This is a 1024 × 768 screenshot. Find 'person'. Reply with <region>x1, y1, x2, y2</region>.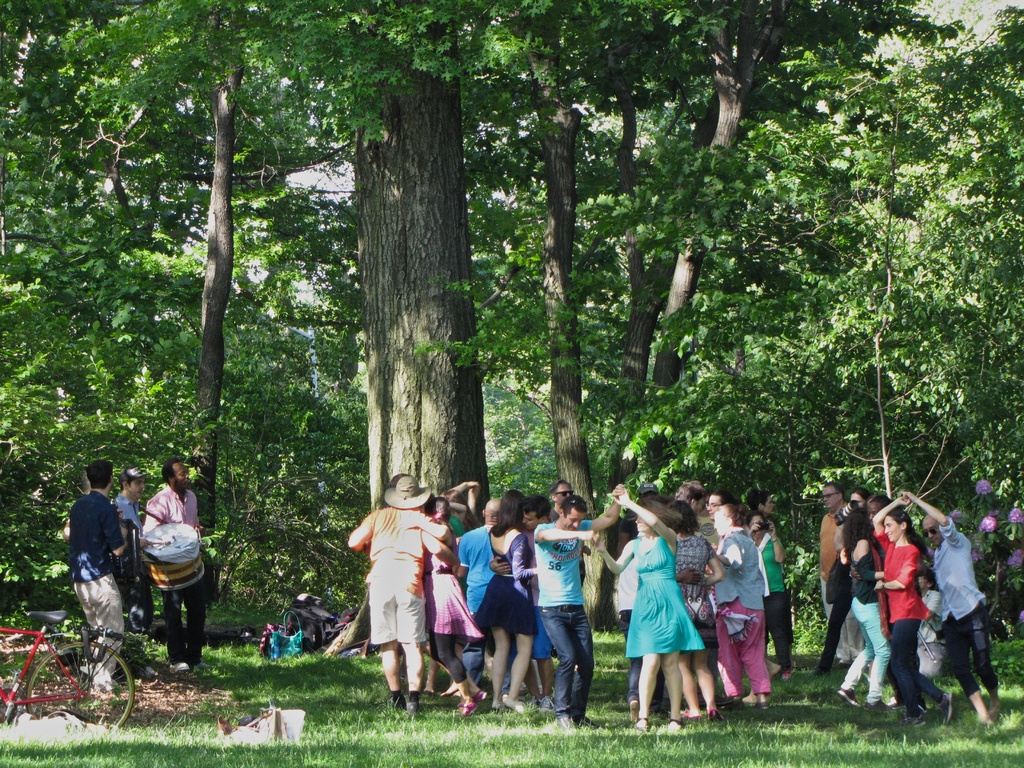
<region>138, 461, 207, 675</region>.
